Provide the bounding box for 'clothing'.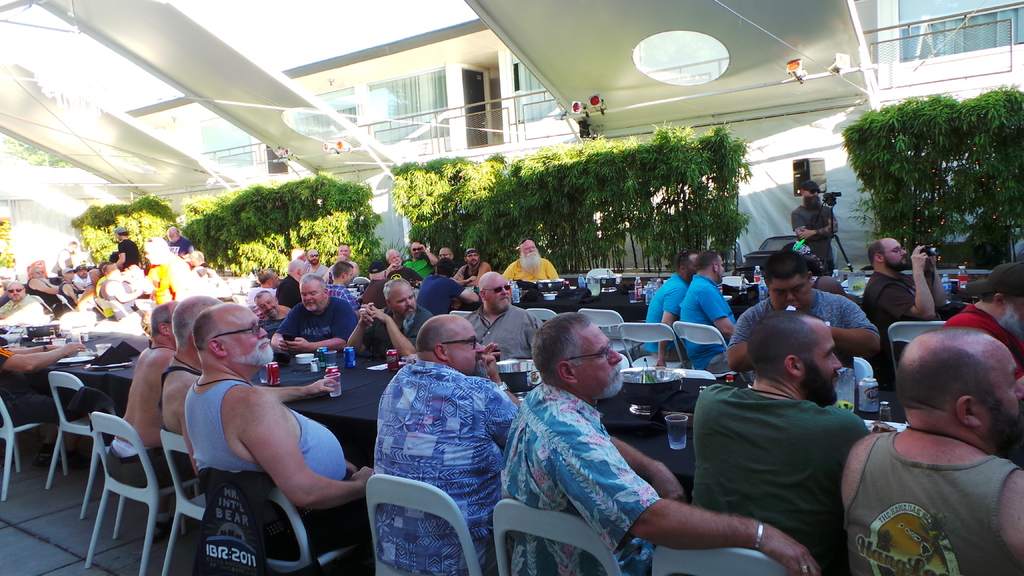
select_region(168, 235, 193, 256).
